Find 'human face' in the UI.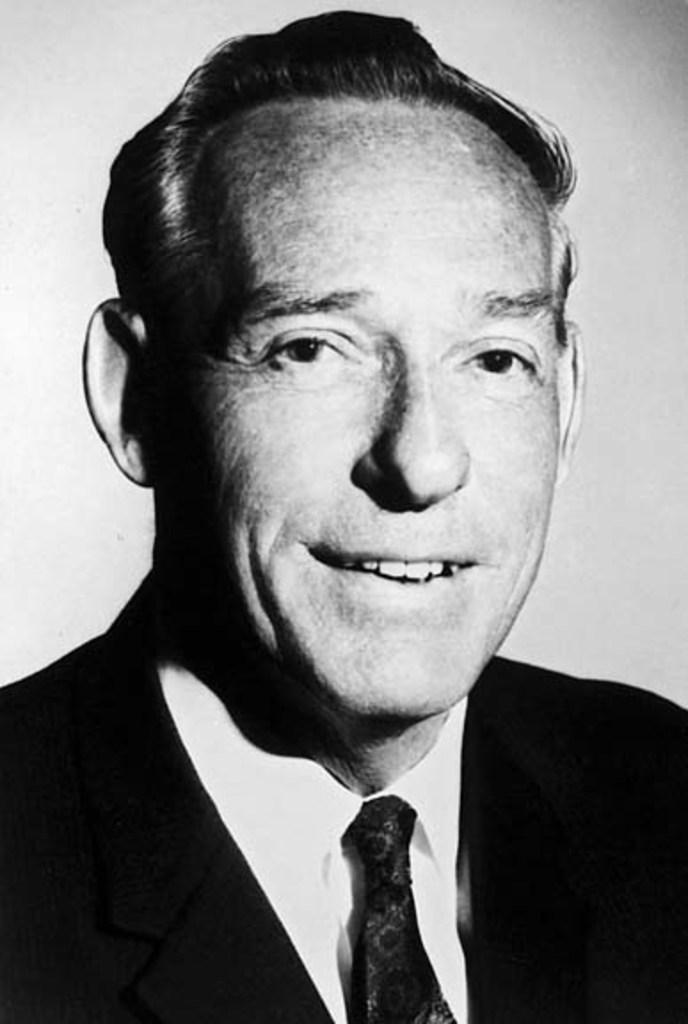
UI element at <box>172,101,564,724</box>.
